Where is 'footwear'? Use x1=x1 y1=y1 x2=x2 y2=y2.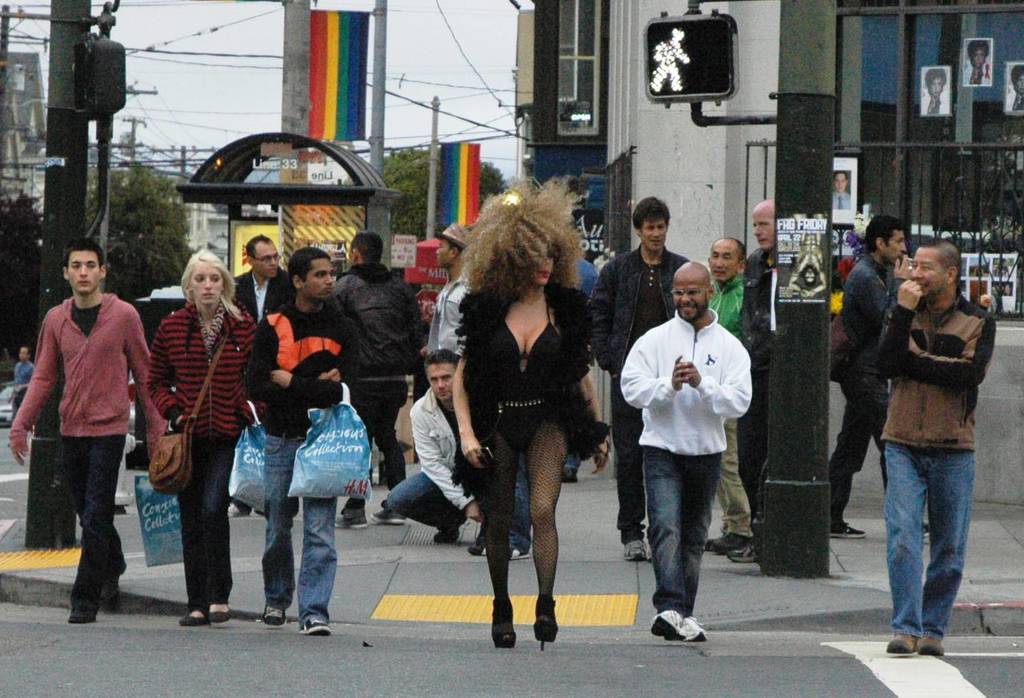
x1=680 y1=614 x2=709 y2=640.
